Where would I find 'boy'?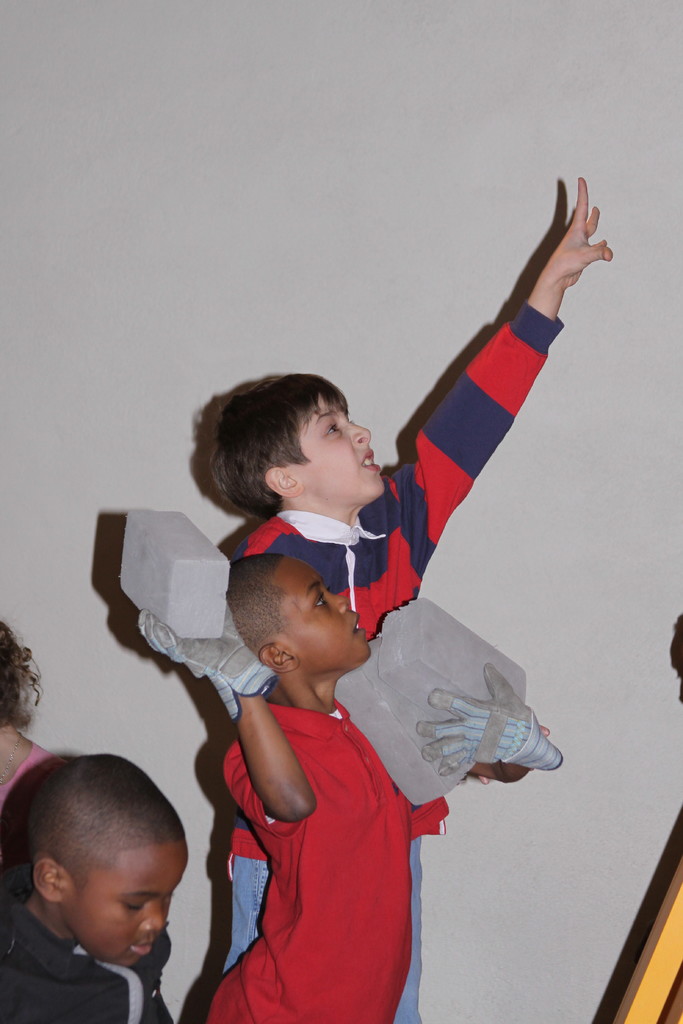
At [1,749,188,1023].
